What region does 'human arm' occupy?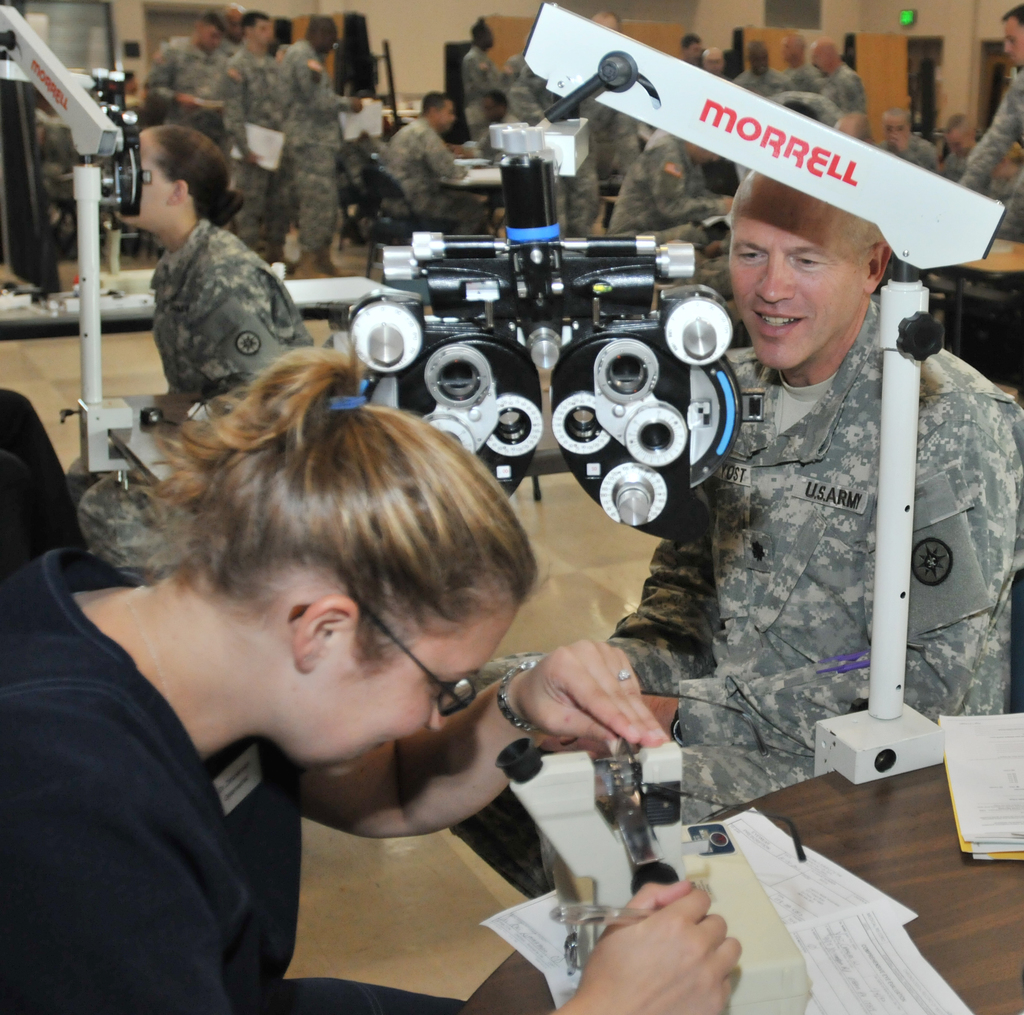
285, 641, 670, 831.
